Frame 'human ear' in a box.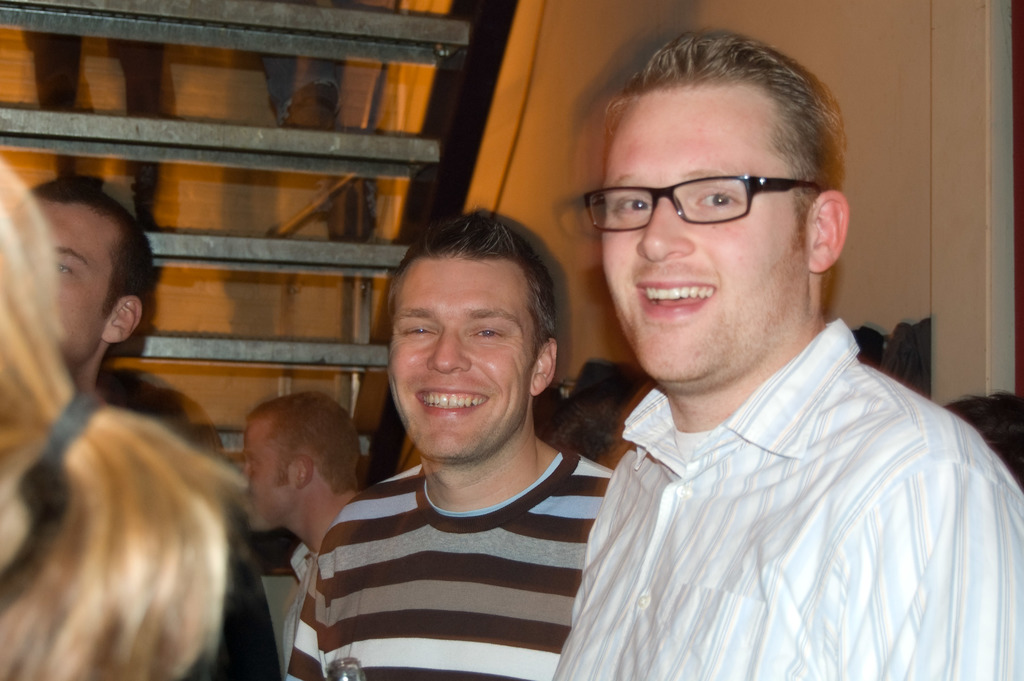
[left=296, top=456, right=308, bottom=490].
